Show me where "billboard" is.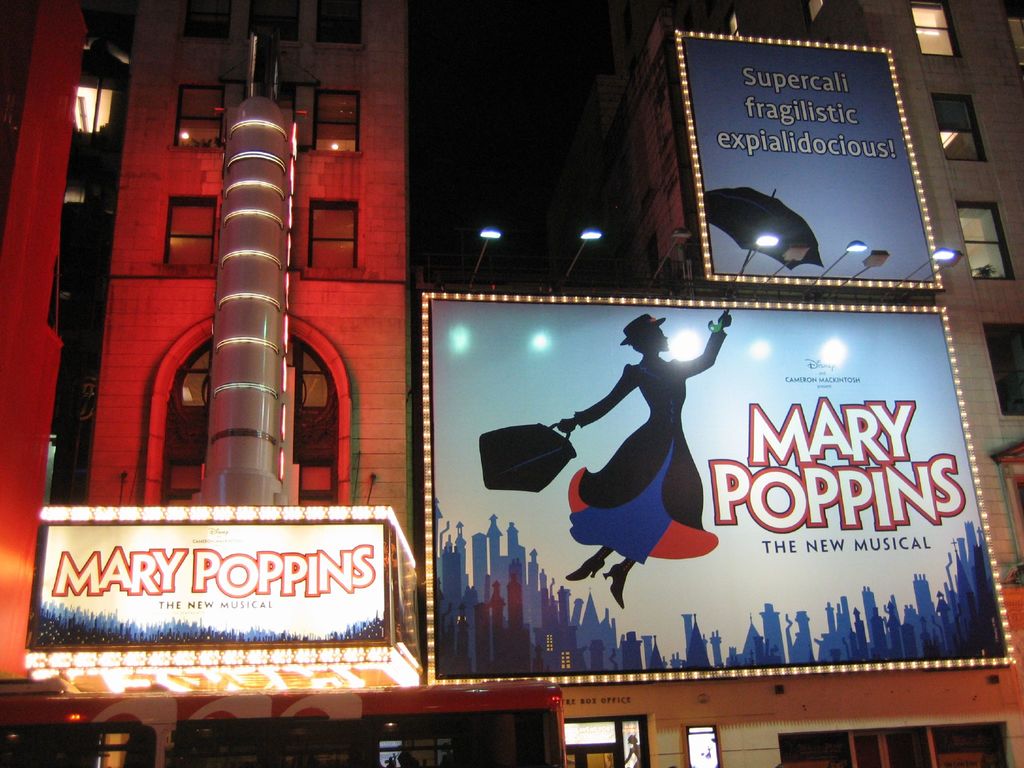
"billboard" is at (left=15, top=524, right=387, bottom=663).
